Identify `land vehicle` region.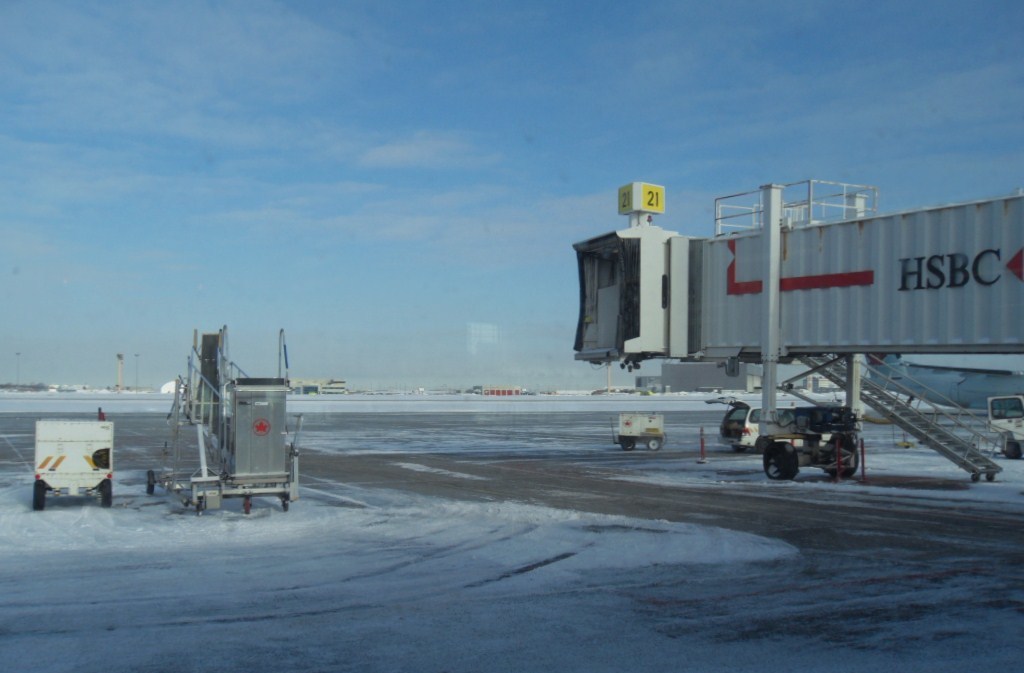
Region: box(716, 398, 821, 438).
